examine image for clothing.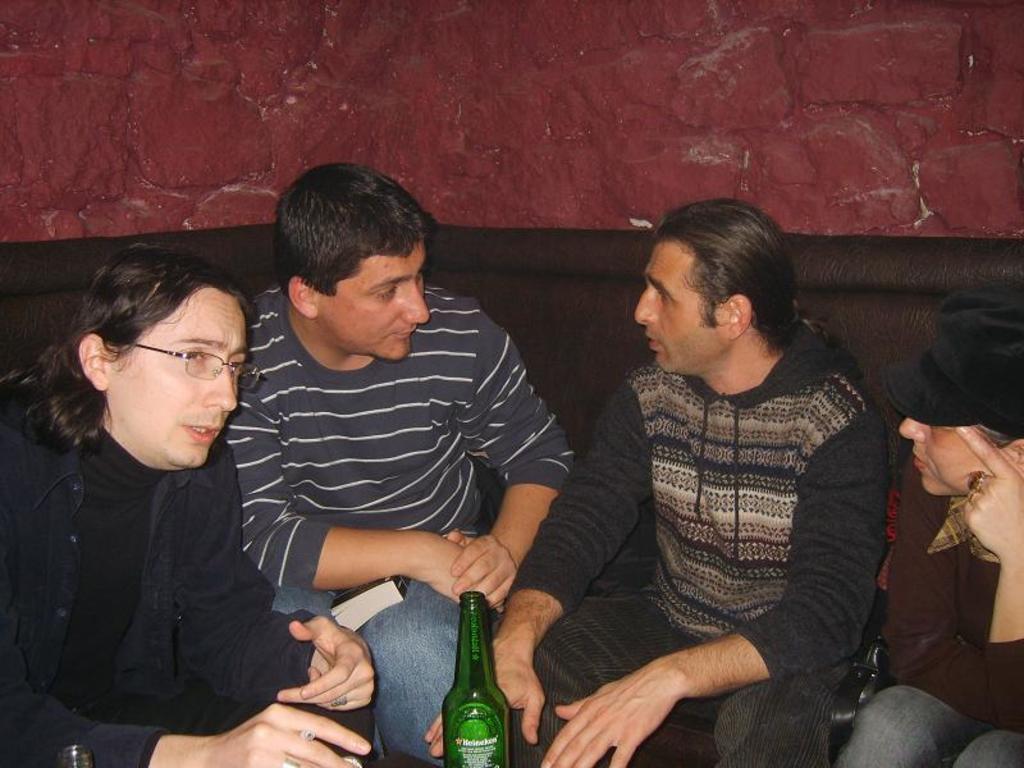
Examination result: region(529, 275, 908, 746).
